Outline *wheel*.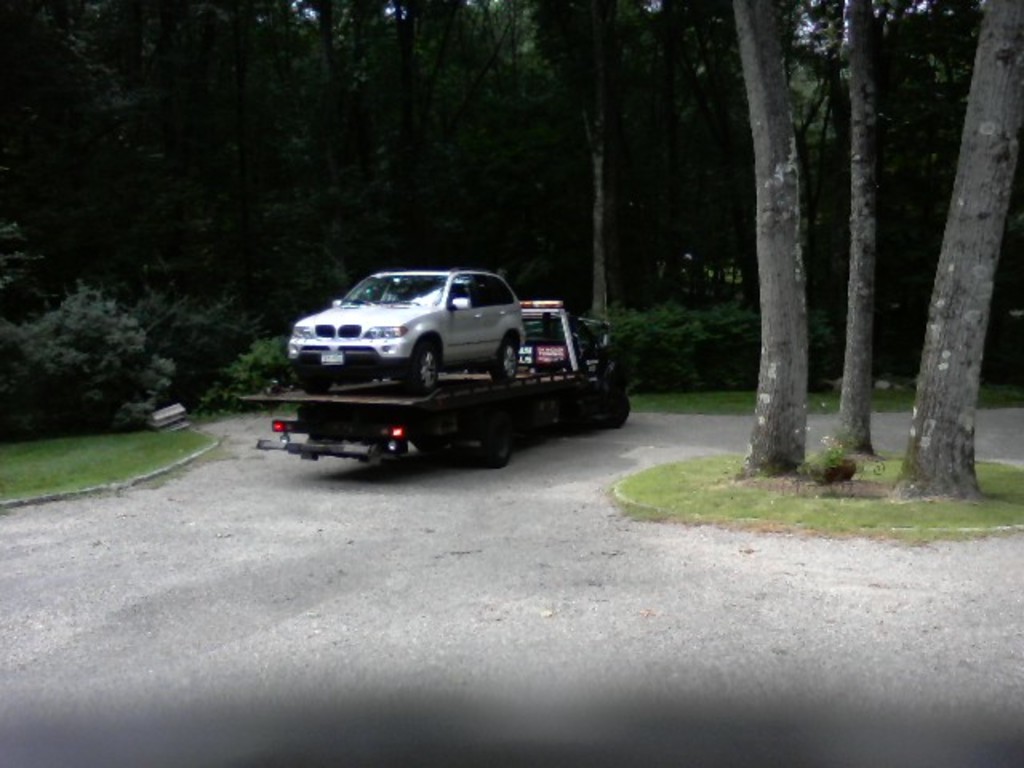
Outline: (left=406, top=347, right=437, bottom=395).
